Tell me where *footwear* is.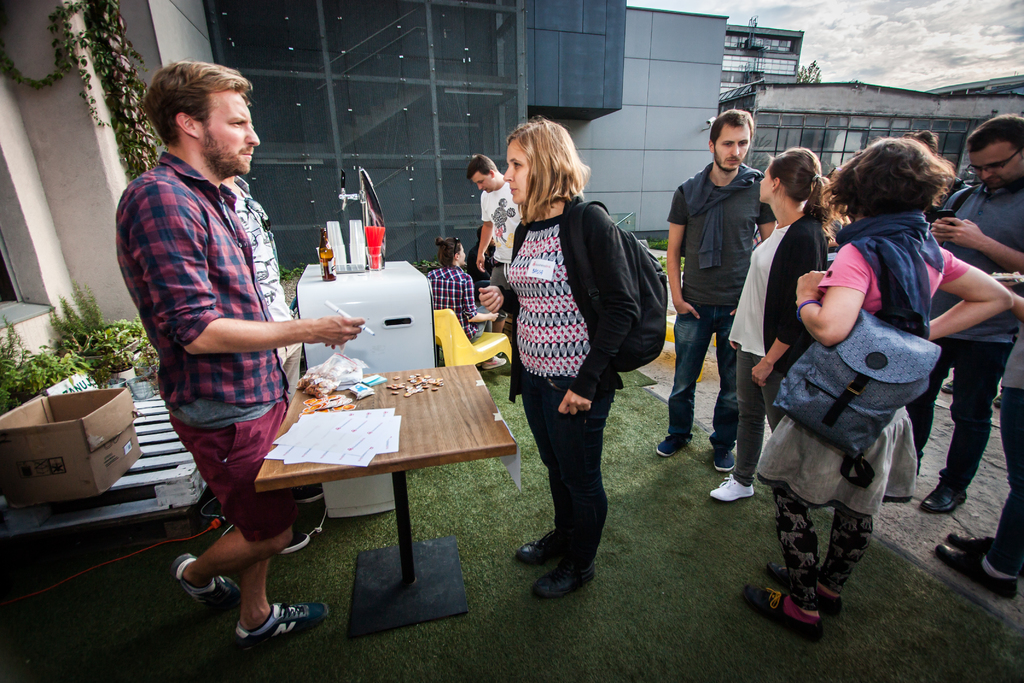
*footwear* is at 767/561/841/616.
